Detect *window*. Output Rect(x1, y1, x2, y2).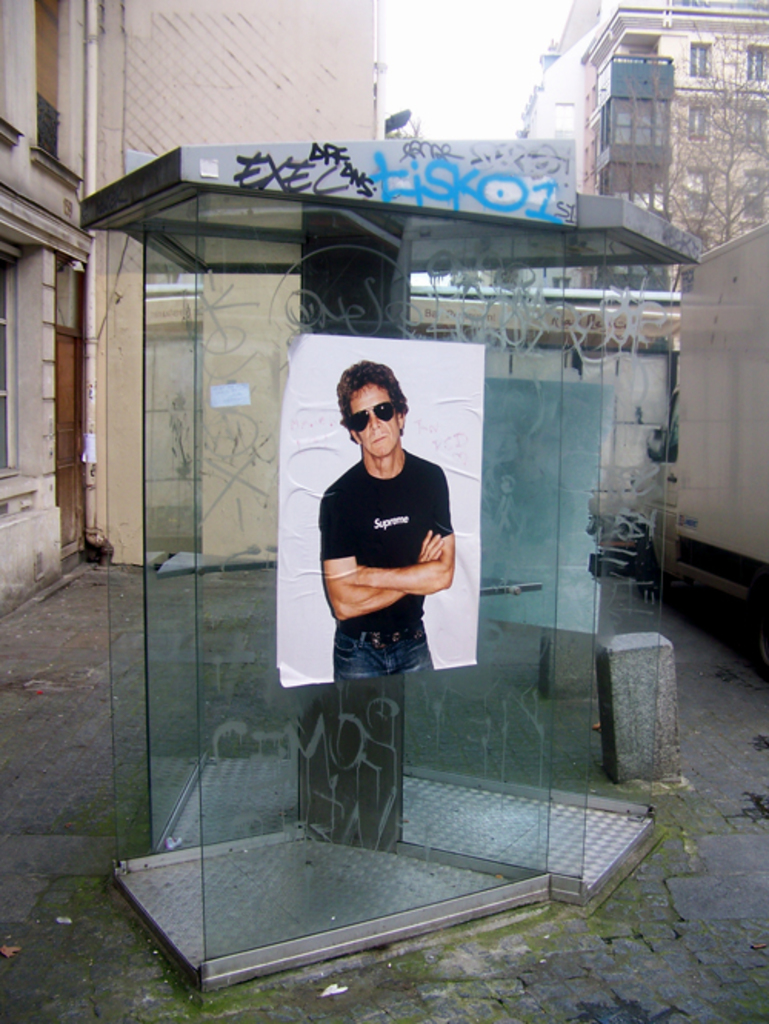
Rect(743, 43, 767, 81).
